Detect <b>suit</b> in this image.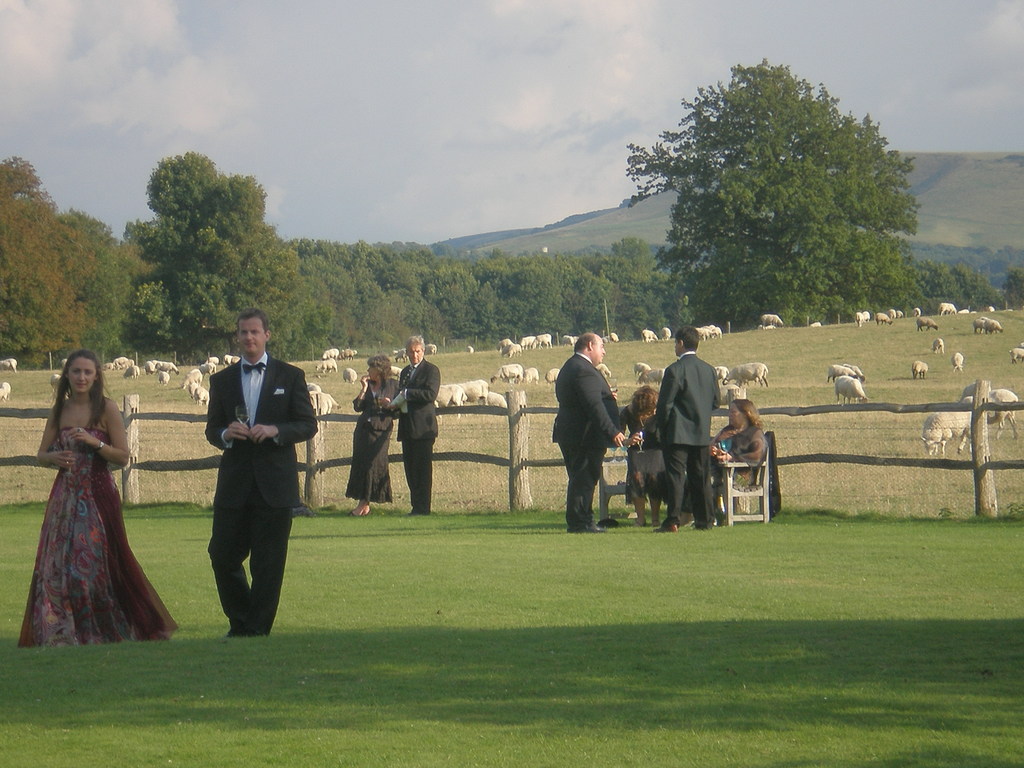
Detection: 550,348,619,530.
